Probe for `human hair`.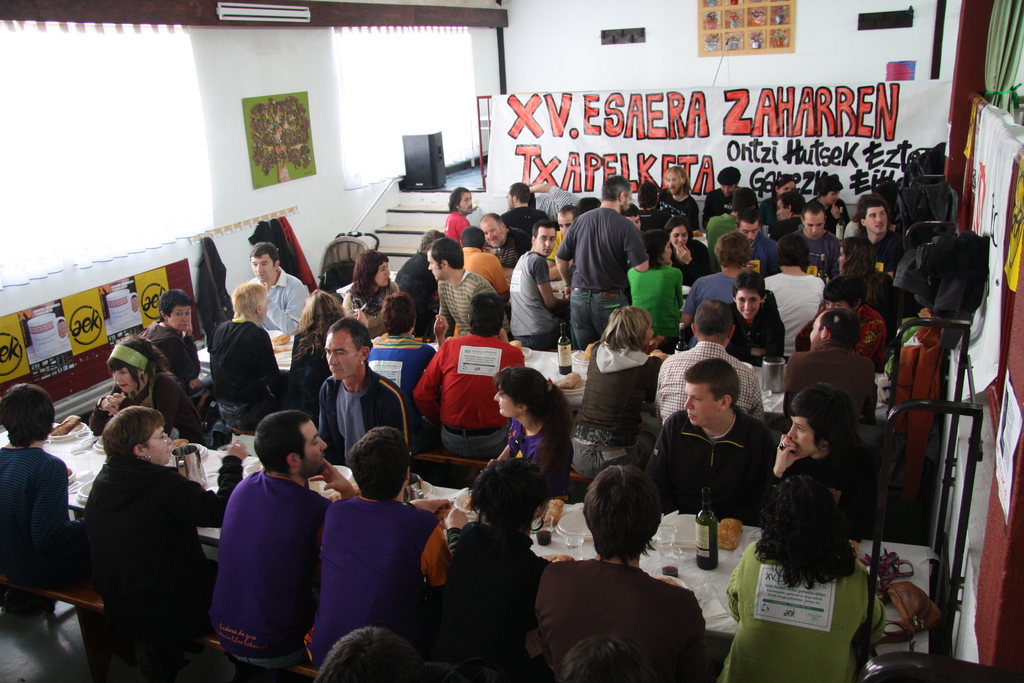
Probe result: x1=248 y1=239 x2=278 y2=269.
